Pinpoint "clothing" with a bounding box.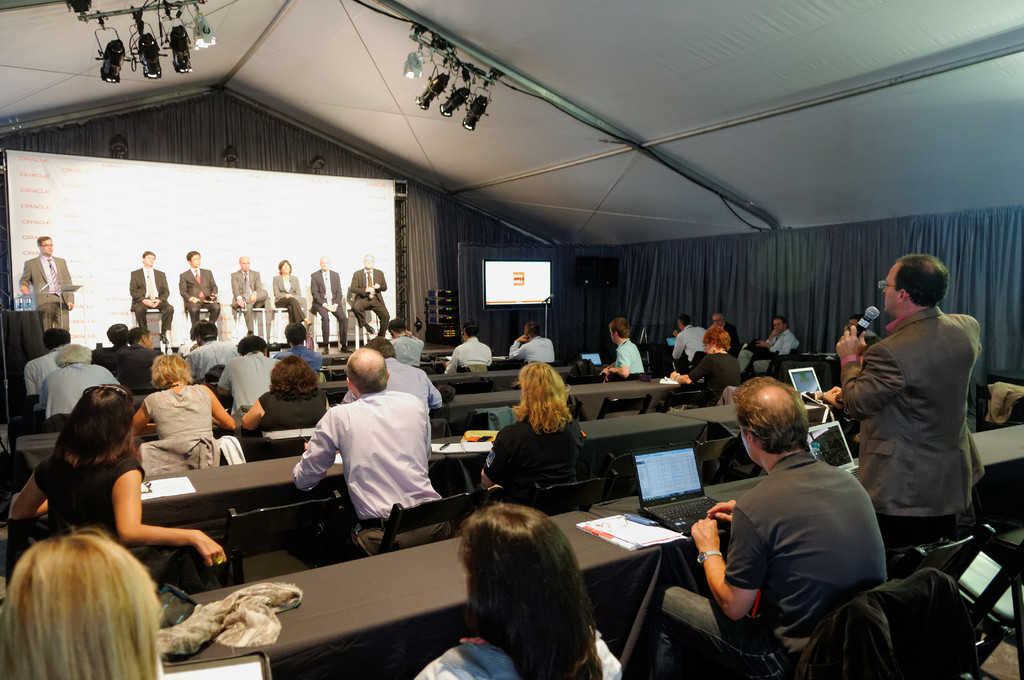
<box>19,341,64,407</box>.
